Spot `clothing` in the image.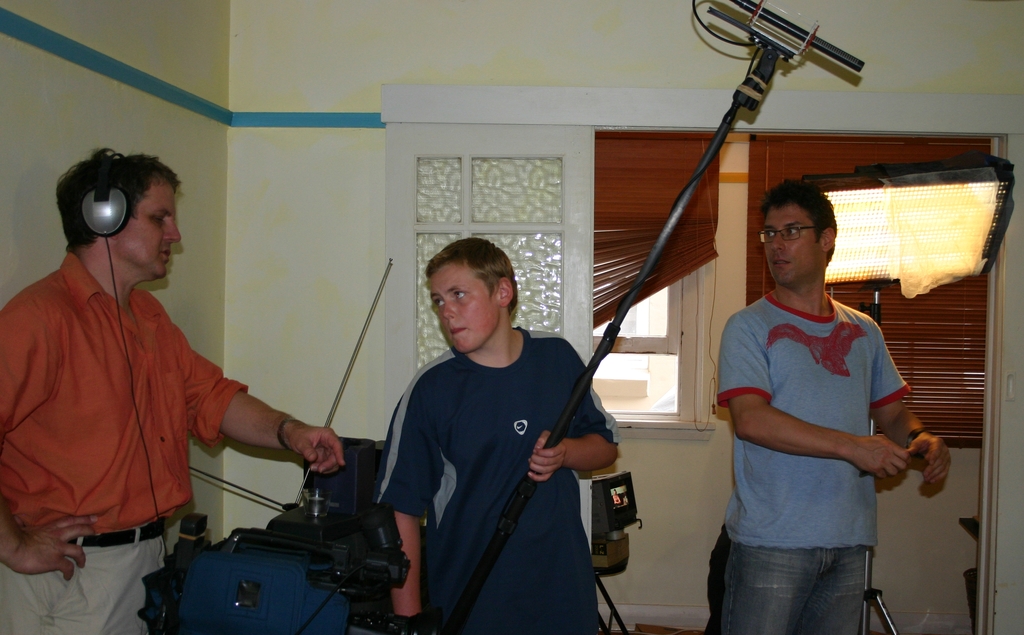
`clothing` found at BBox(385, 301, 620, 622).
